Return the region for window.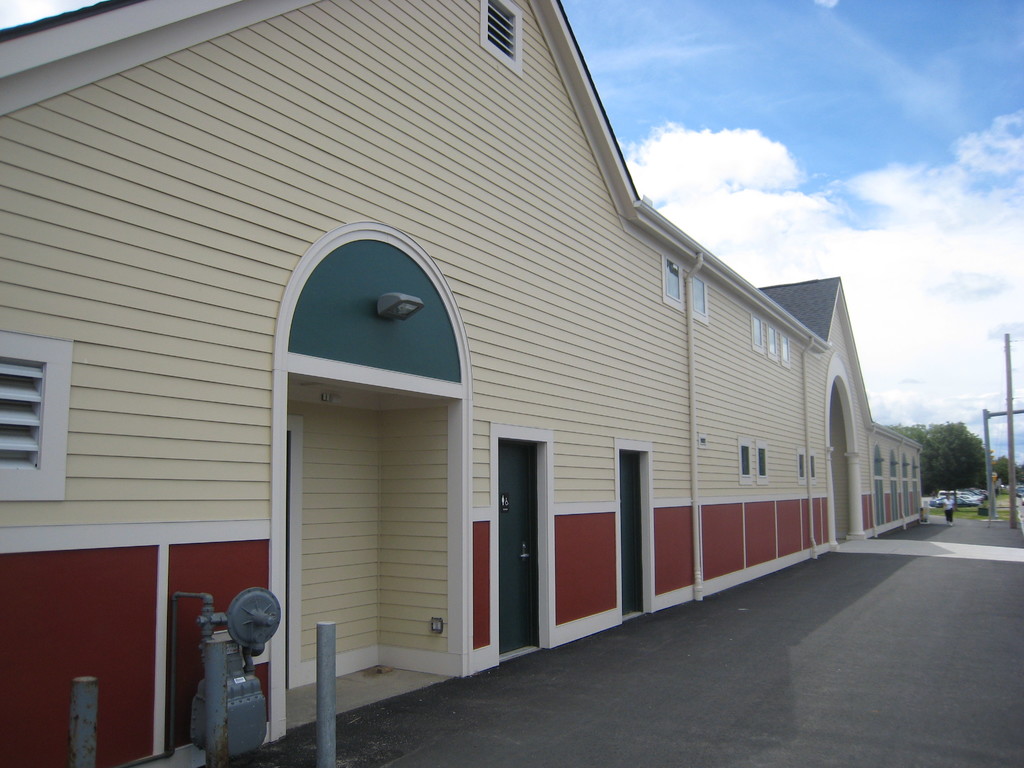
(left=689, top=274, right=708, bottom=322).
